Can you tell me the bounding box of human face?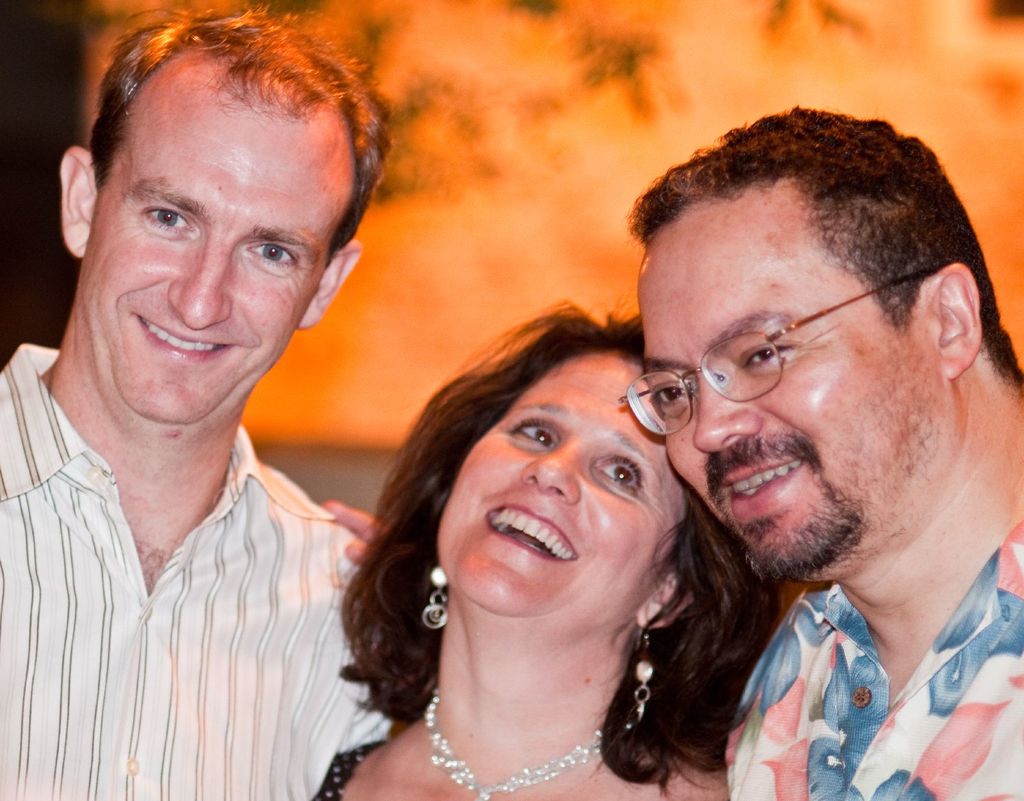
437/350/666/617.
